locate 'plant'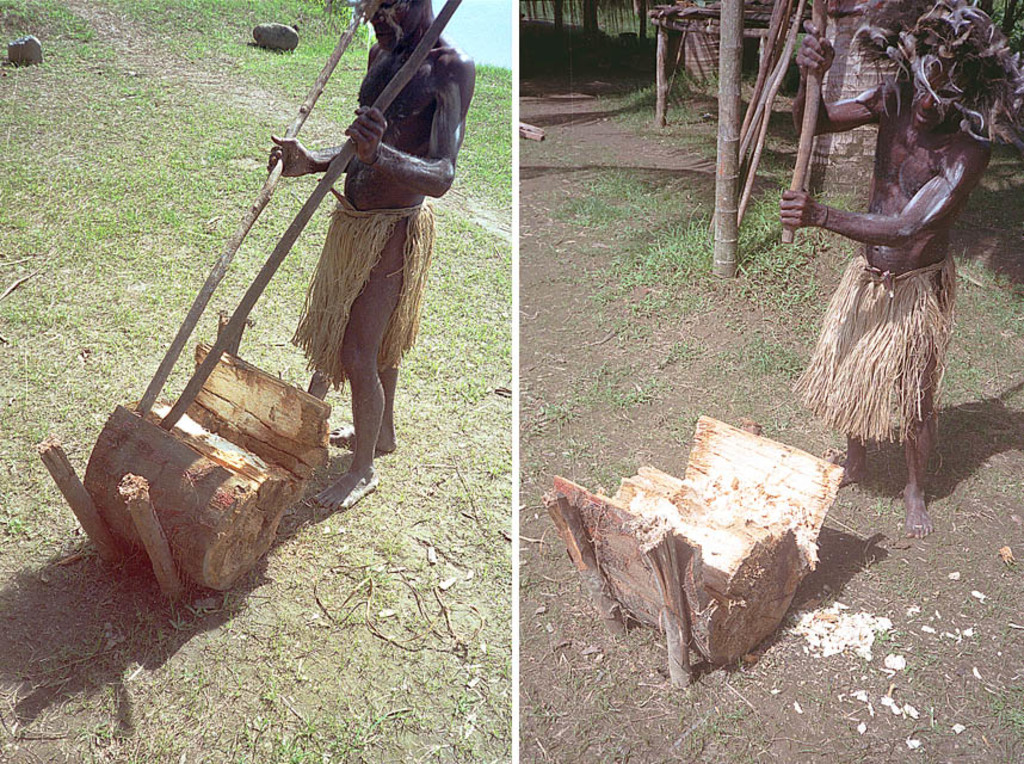
(x1=230, y1=660, x2=243, y2=694)
